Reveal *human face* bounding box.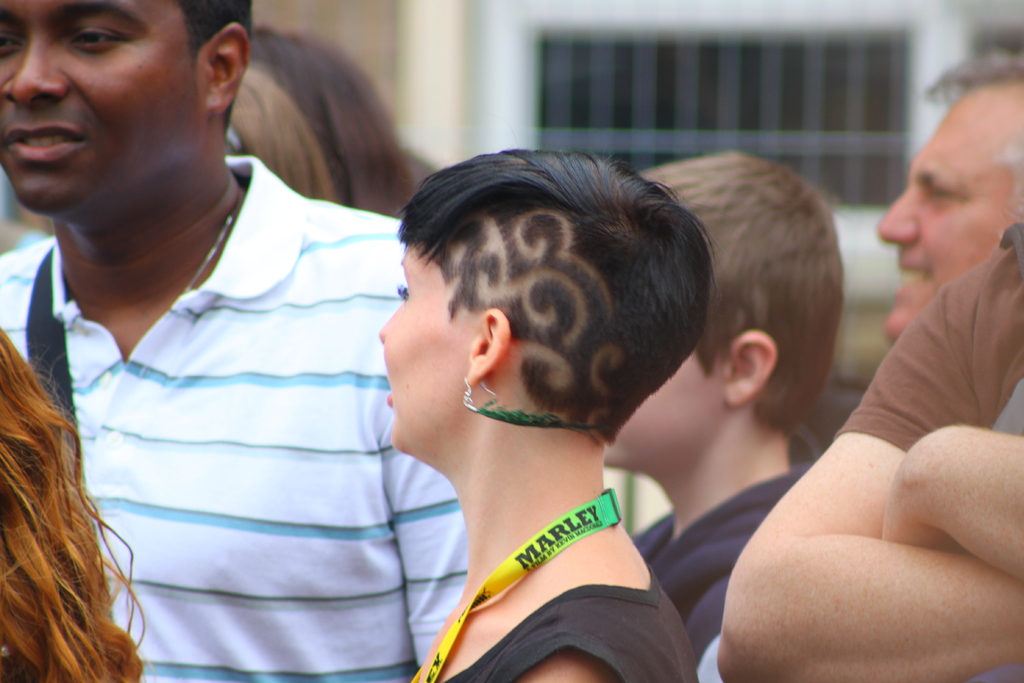
Revealed: (381,245,459,452).
